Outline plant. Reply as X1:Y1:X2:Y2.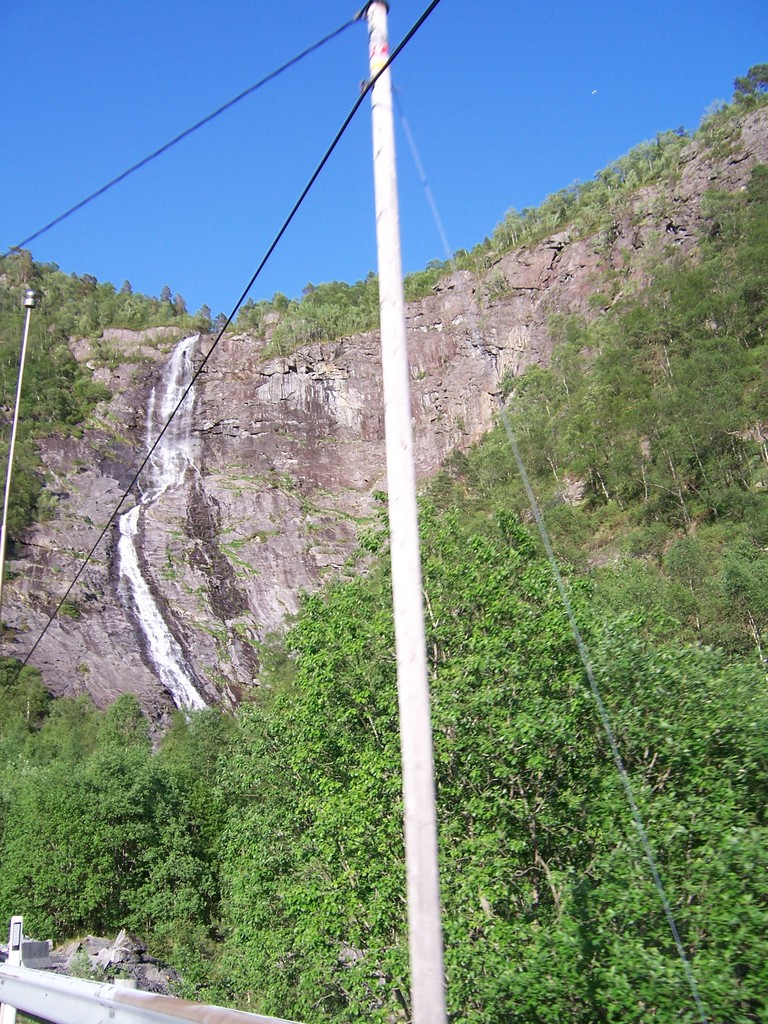
61:937:117:975.
